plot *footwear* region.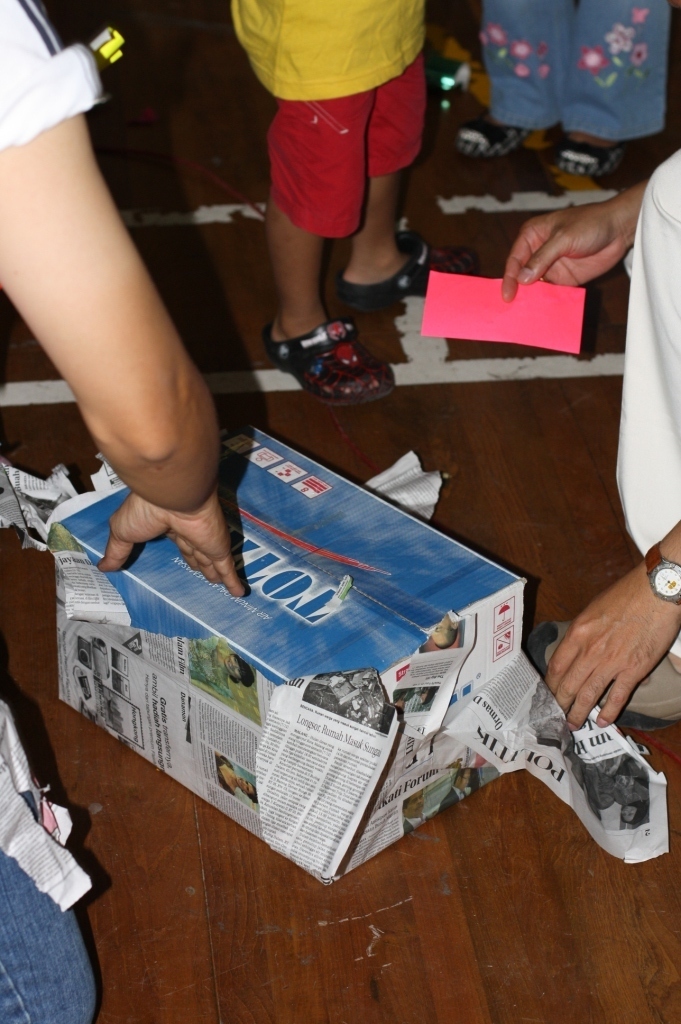
Plotted at <bbox>521, 618, 680, 735</bbox>.
